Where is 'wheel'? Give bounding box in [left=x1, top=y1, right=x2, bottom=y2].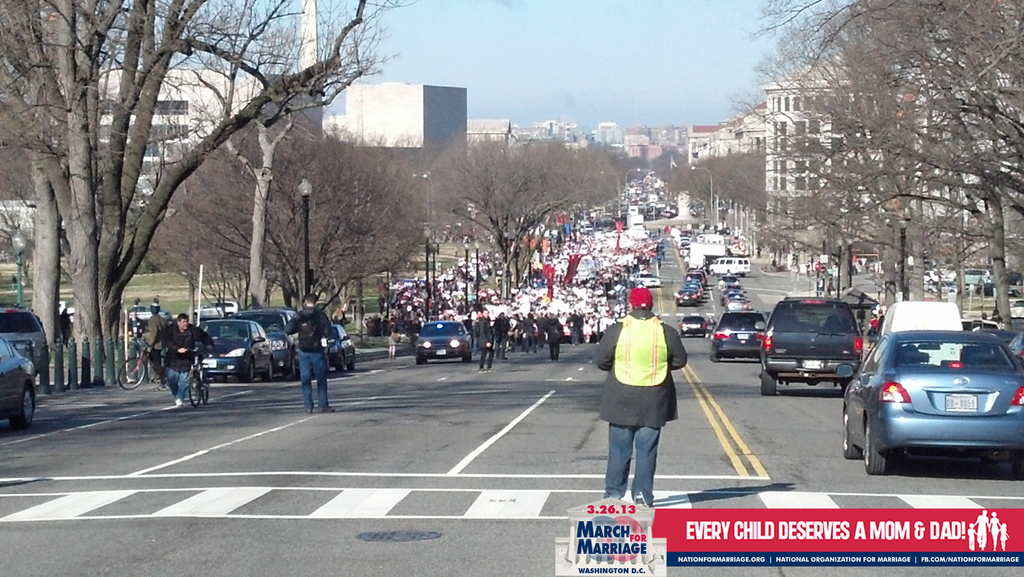
[left=241, top=359, right=255, bottom=384].
